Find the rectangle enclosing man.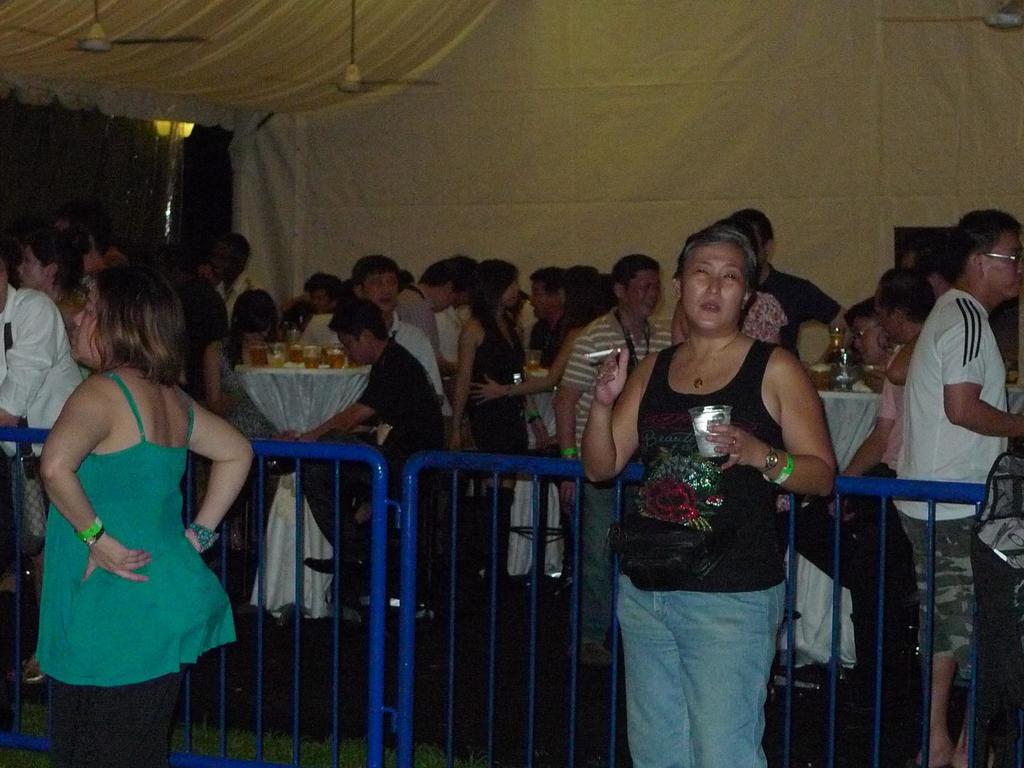
[214,233,263,328].
